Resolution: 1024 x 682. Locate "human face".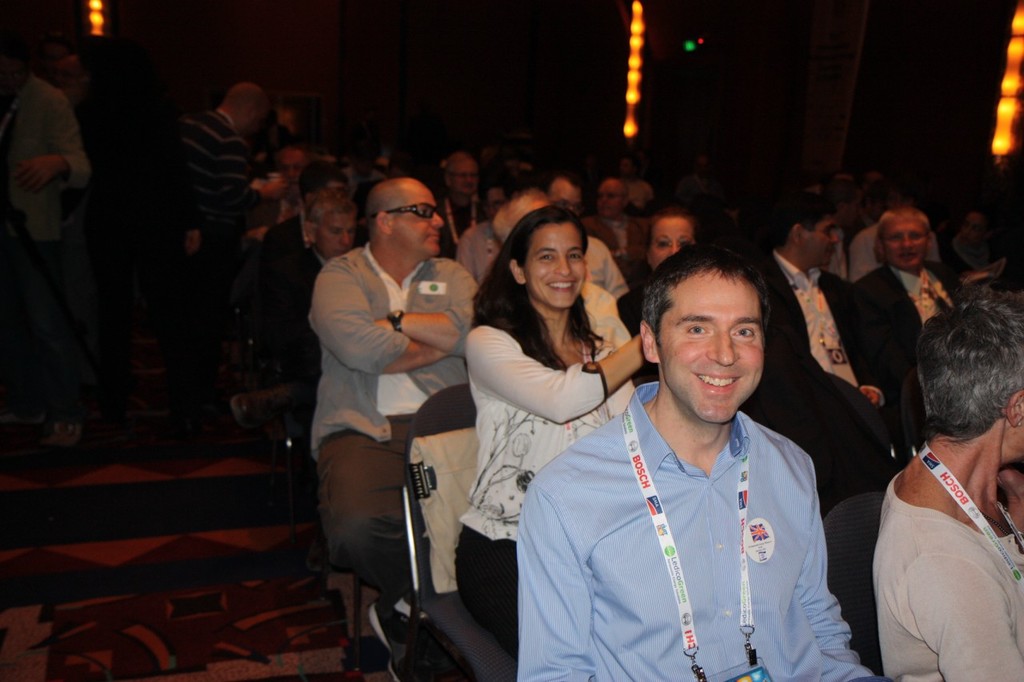
detection(596, 183, 625, 222).
